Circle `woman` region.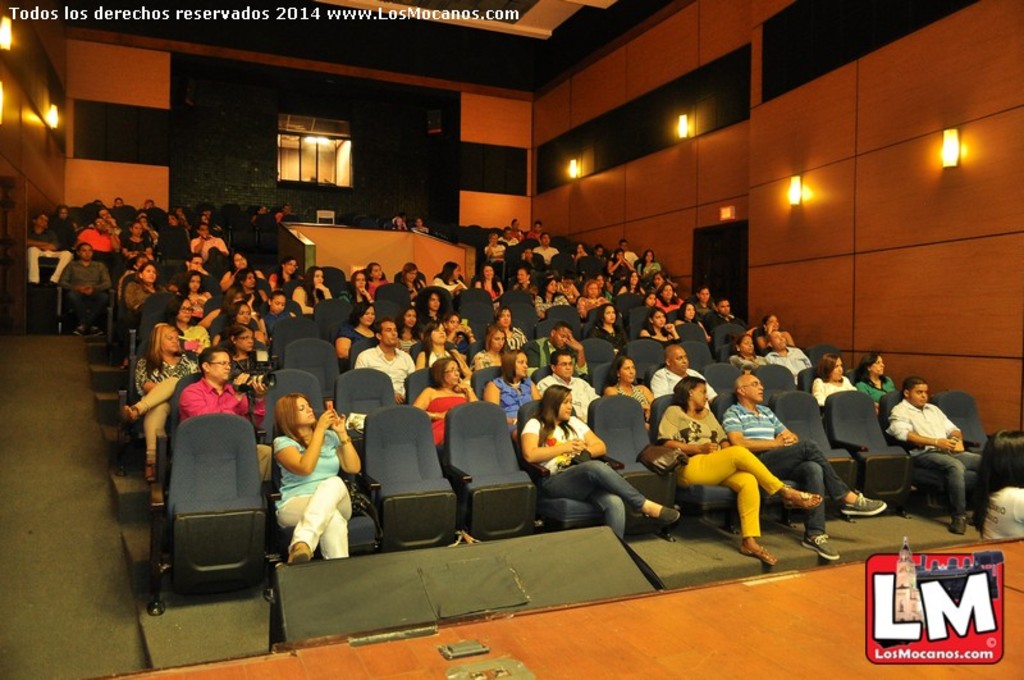
Region: (257,288,289,328).
